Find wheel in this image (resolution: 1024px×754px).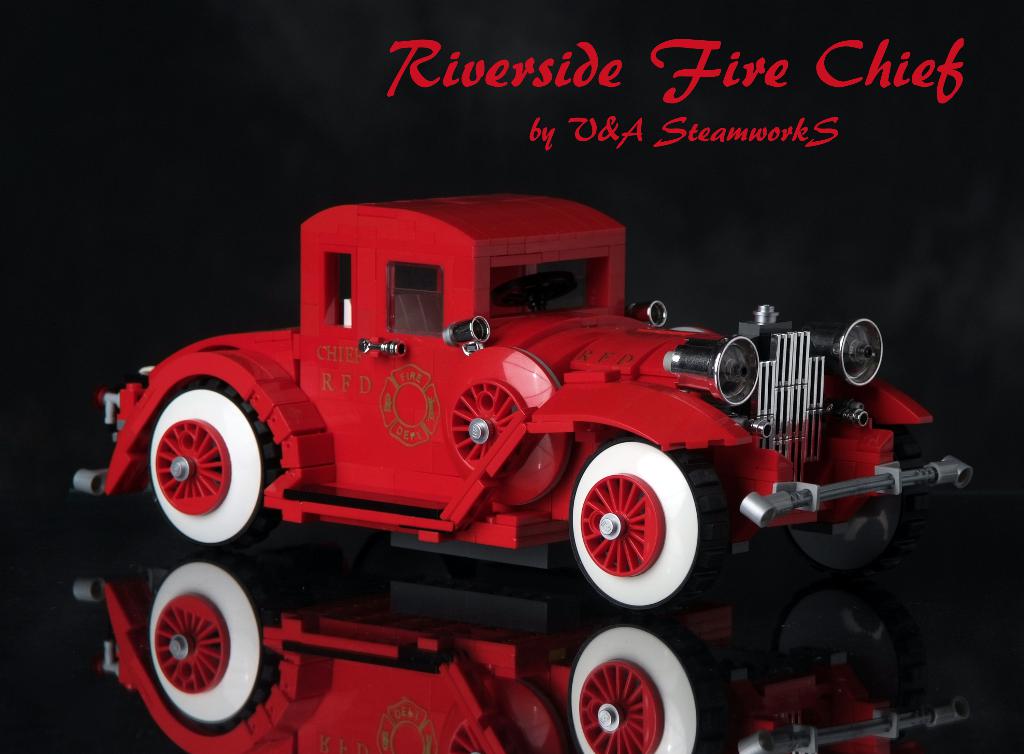
(x1=144, y1=388, x2=279, y2=553).
